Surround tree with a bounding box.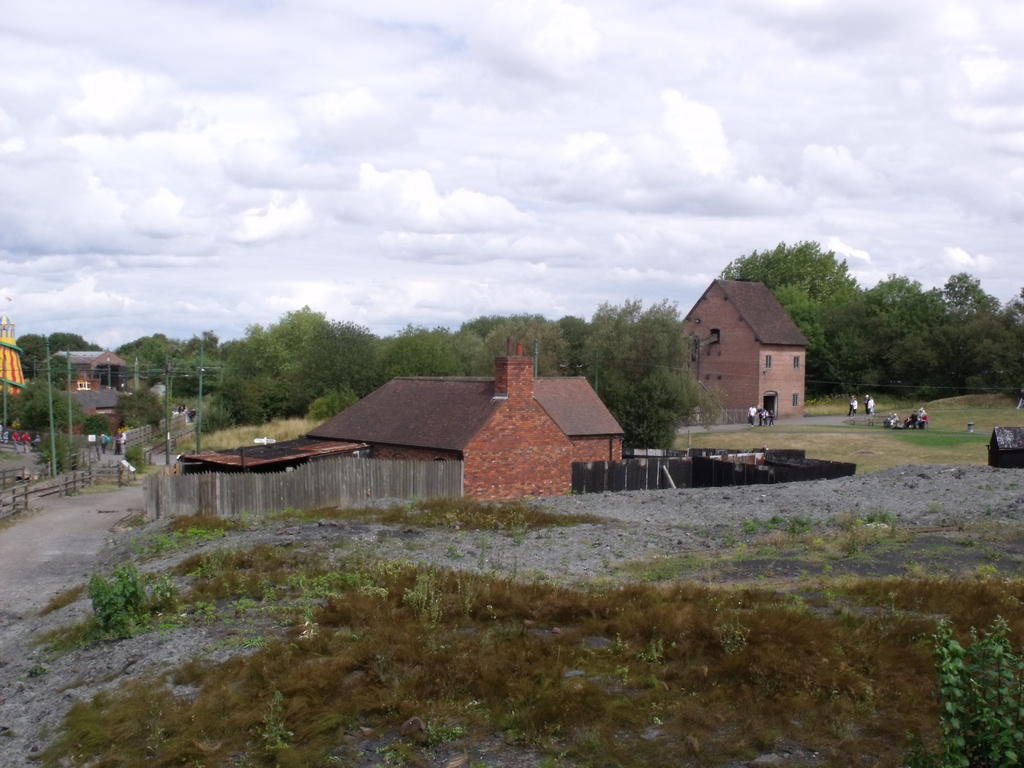
637/220/898/410.
